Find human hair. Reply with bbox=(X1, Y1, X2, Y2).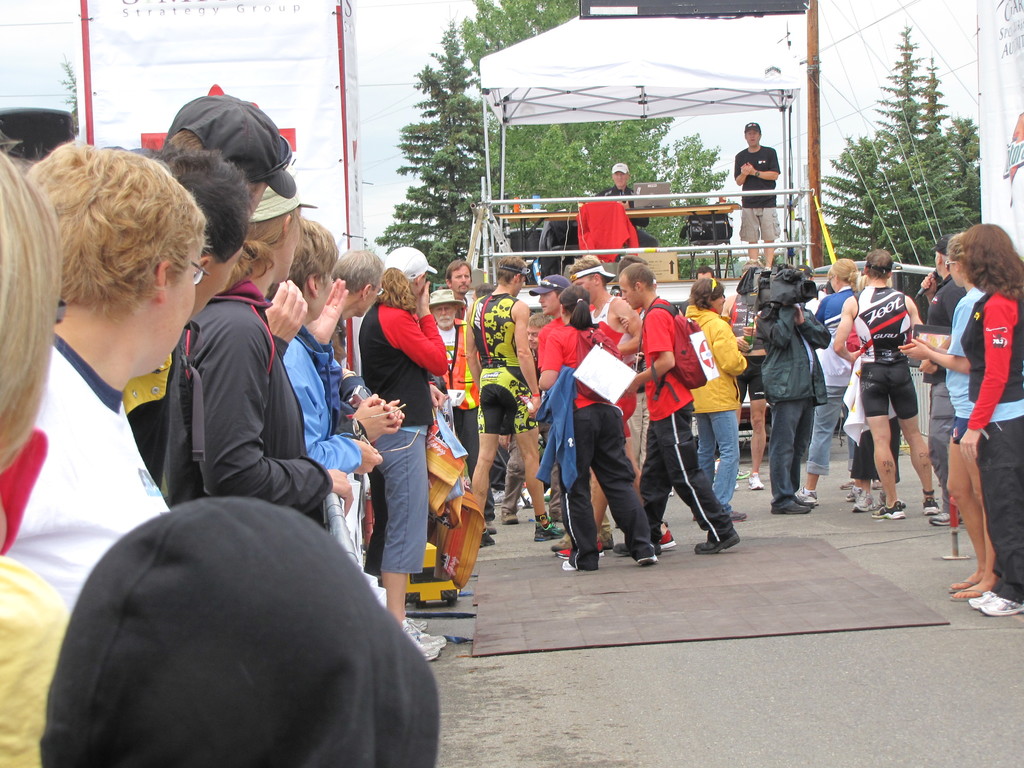
bbox=(25, 140, 211, 323).
